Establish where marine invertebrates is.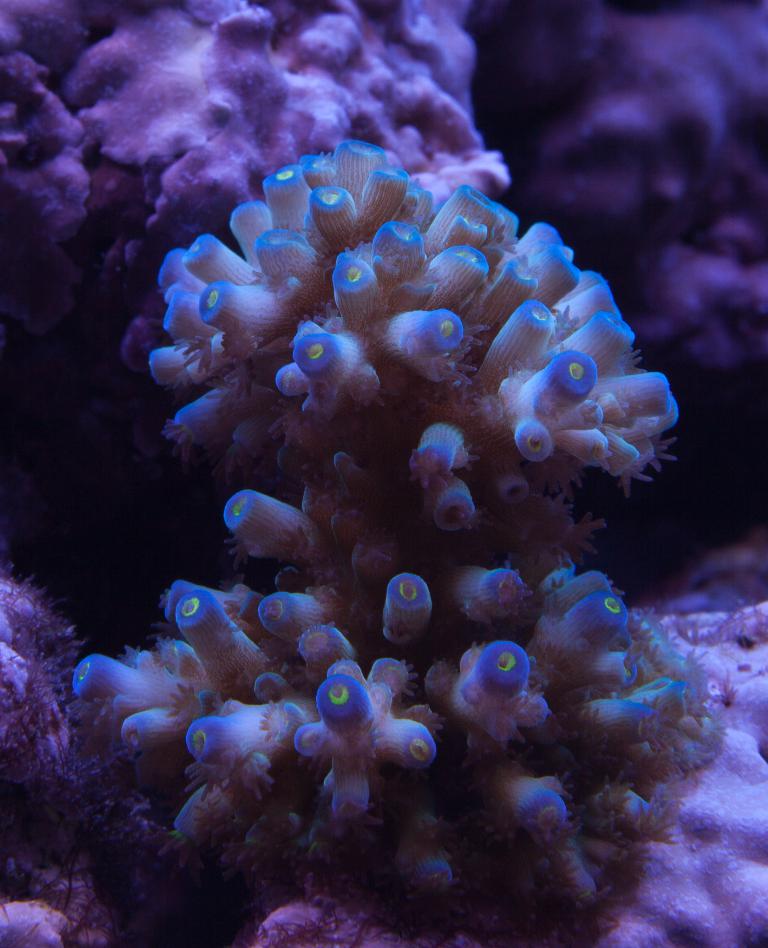
Established at <region>8, 0, 511, 558</region>.
